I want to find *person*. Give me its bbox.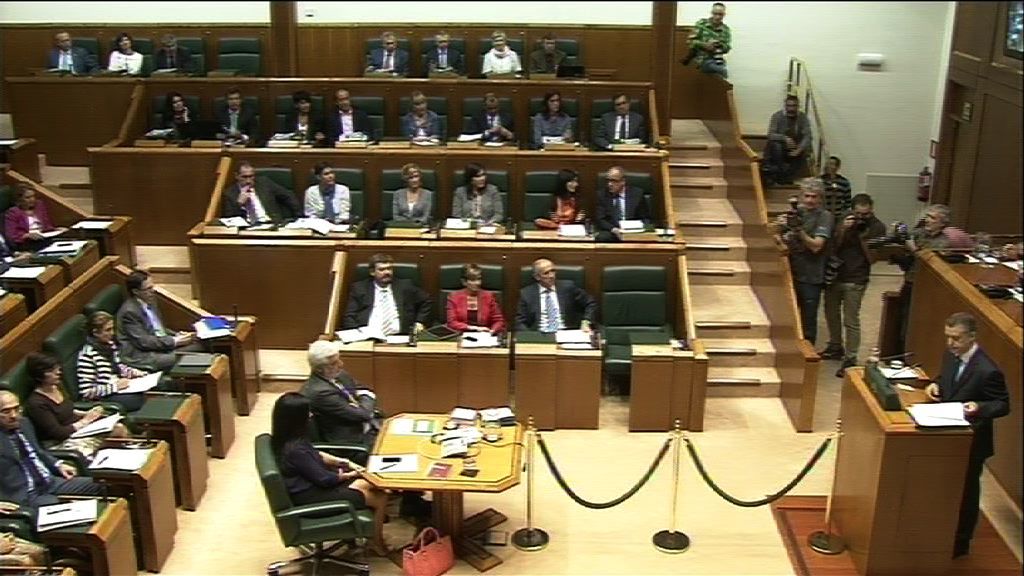
x1=277 y1=89 x2=320 y2=142.
